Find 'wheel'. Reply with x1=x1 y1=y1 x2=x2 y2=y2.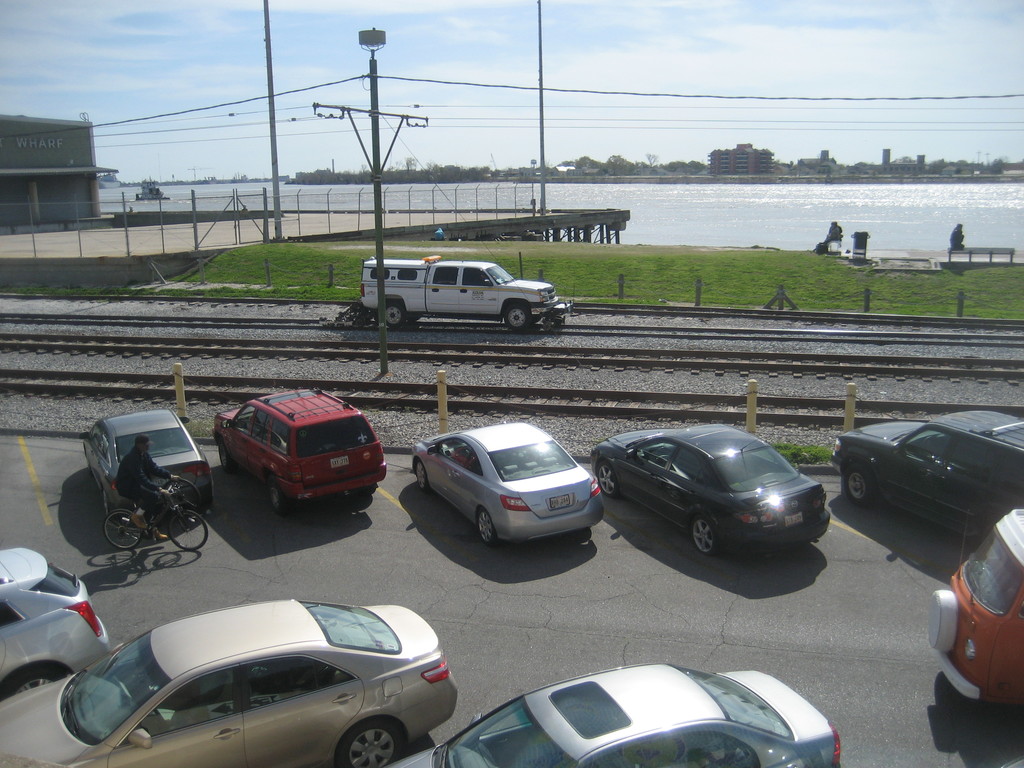
x1=269 y1=475 x2=291 y2=515.
